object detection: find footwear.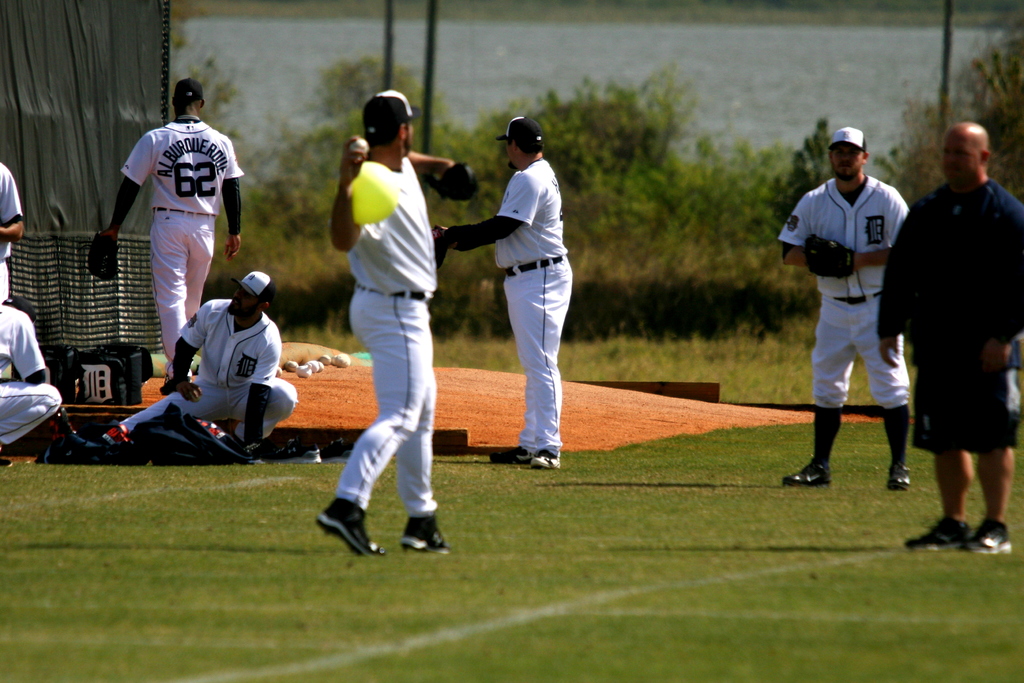
<bbox>890, 462, 913, 491</bbox>.
